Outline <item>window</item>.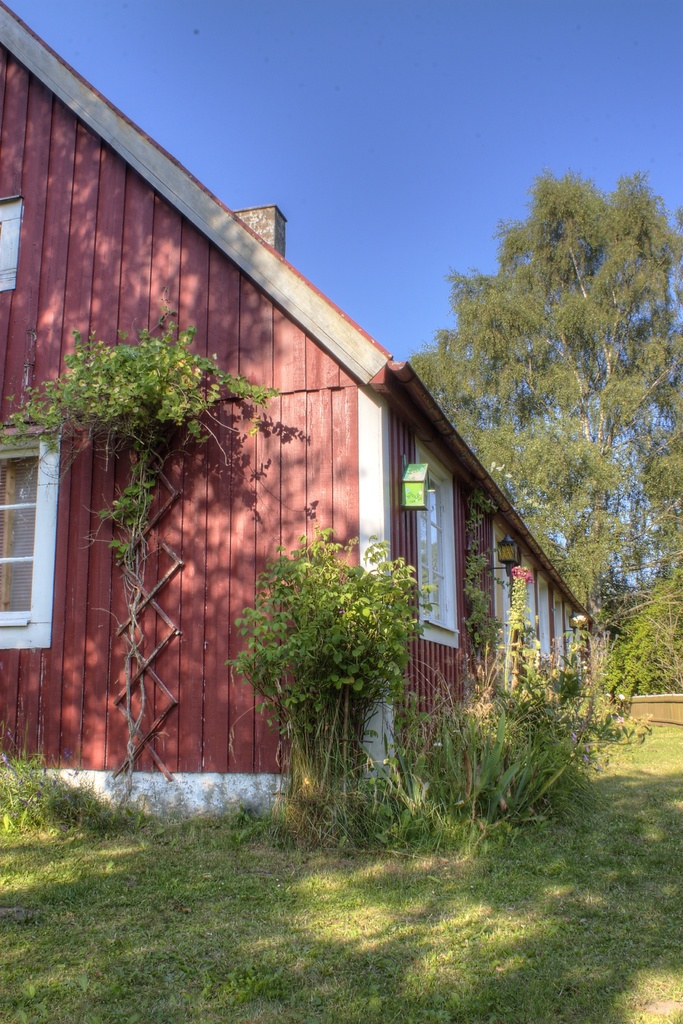
Outline: bbox=[0, 195, 22, 296].
